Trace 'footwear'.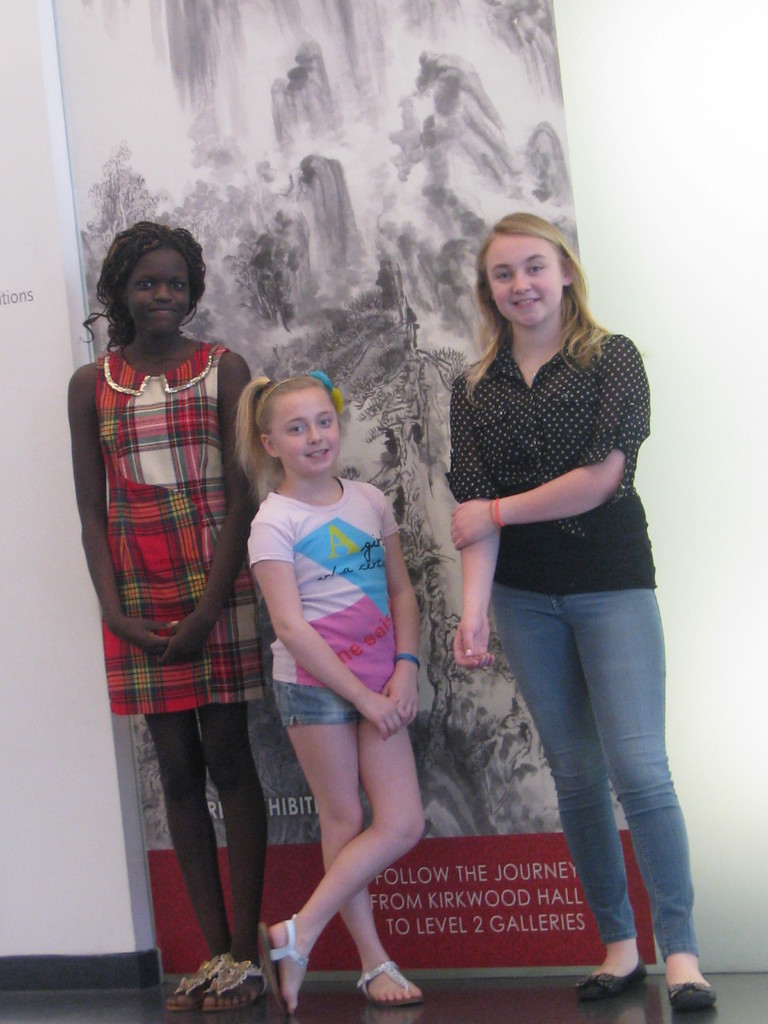
Traced to pyautogui.locateOnScreen(575, 956, 653, 1000).
